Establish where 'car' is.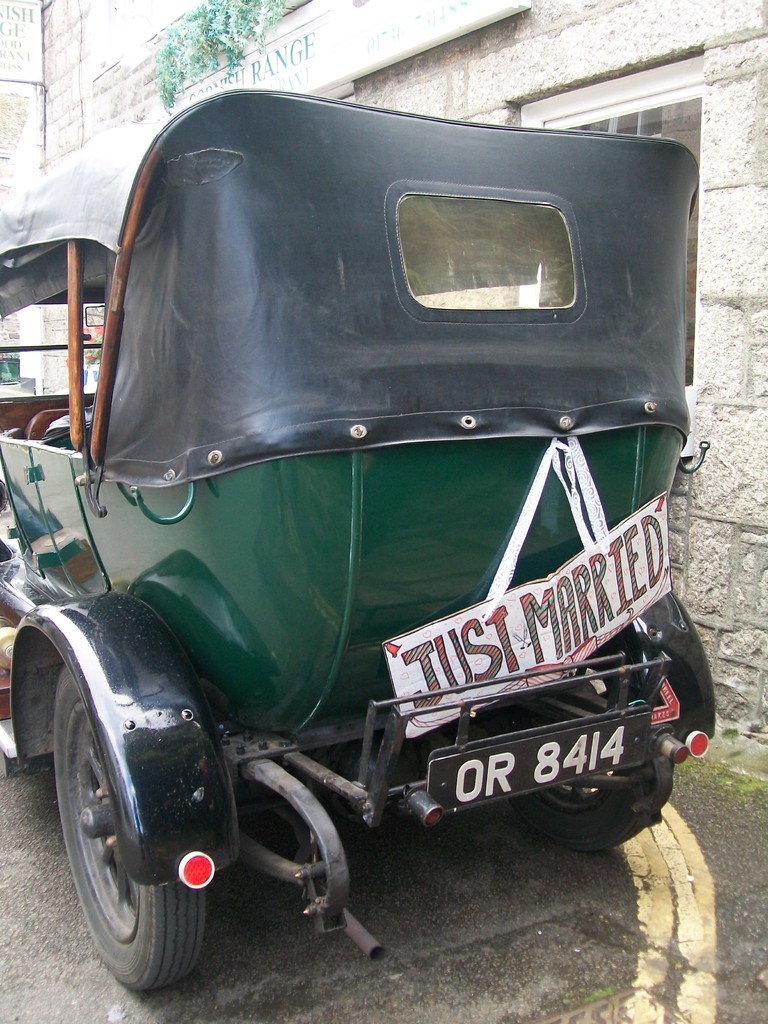
Established at region(3, 95, 709, 1002).
